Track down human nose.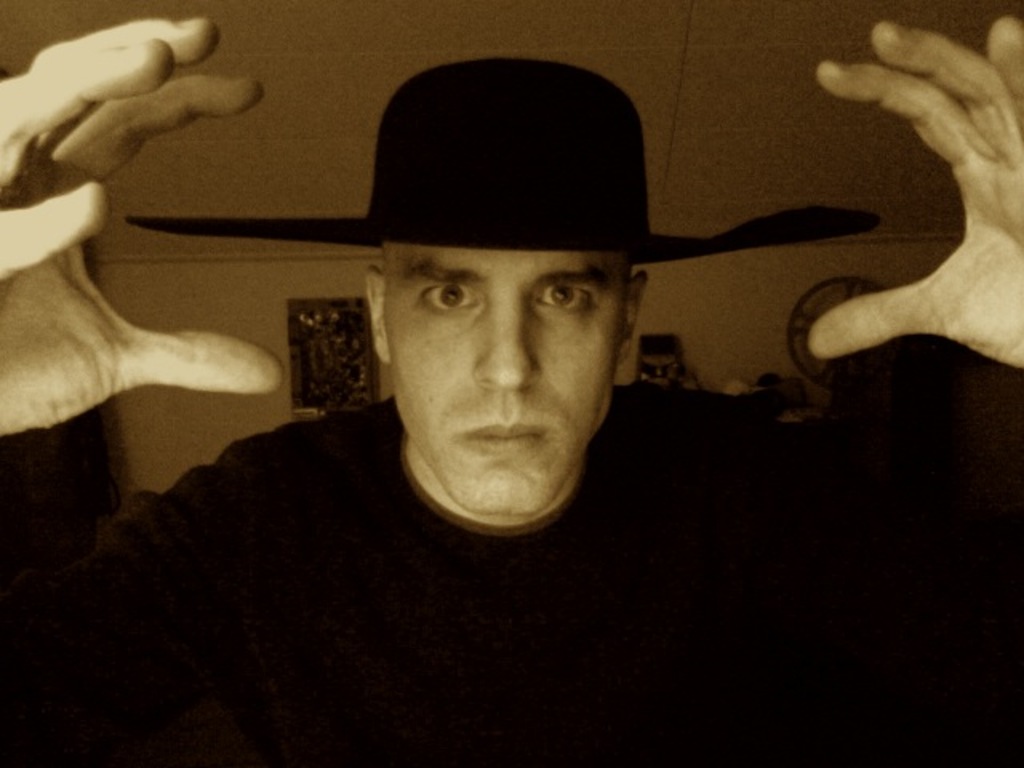
Tracked to detection(472, 290, 539, 386).
